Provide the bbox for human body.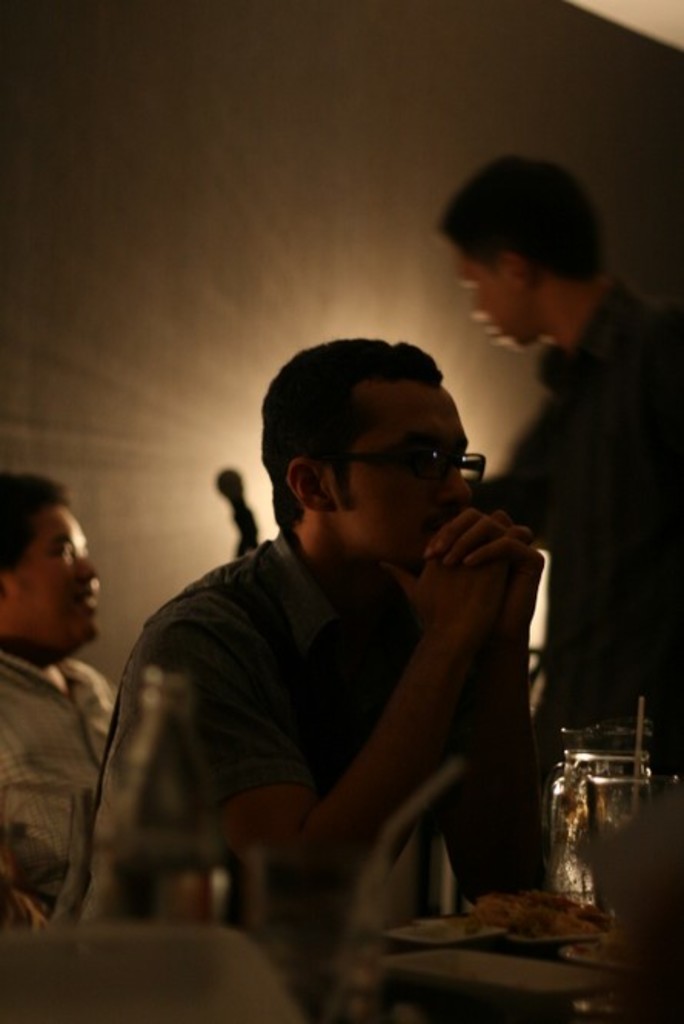
115 341 584 943.
